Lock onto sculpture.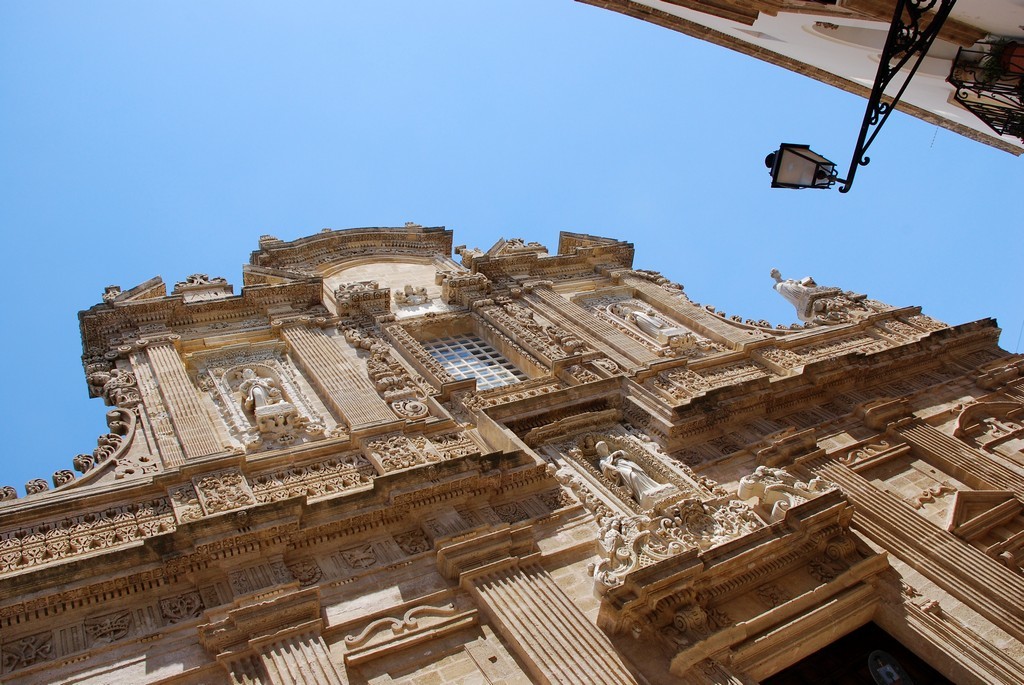
Locked: box(616, 303, 677, 341).
